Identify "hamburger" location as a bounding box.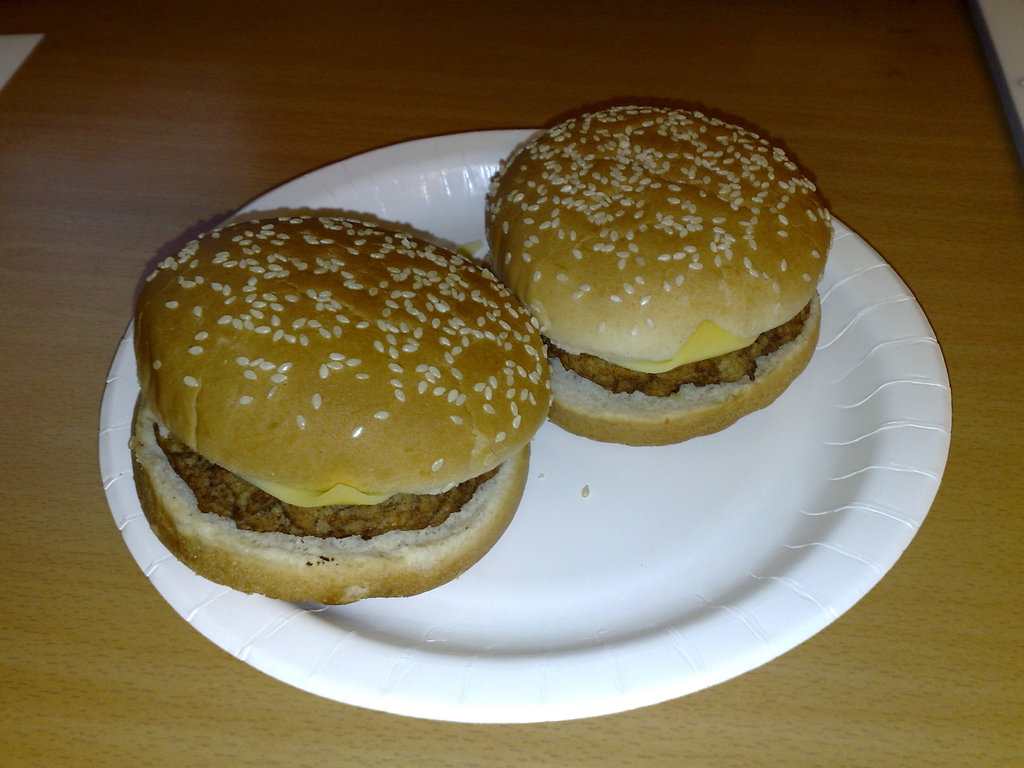
[489, 106, 835, 445].
